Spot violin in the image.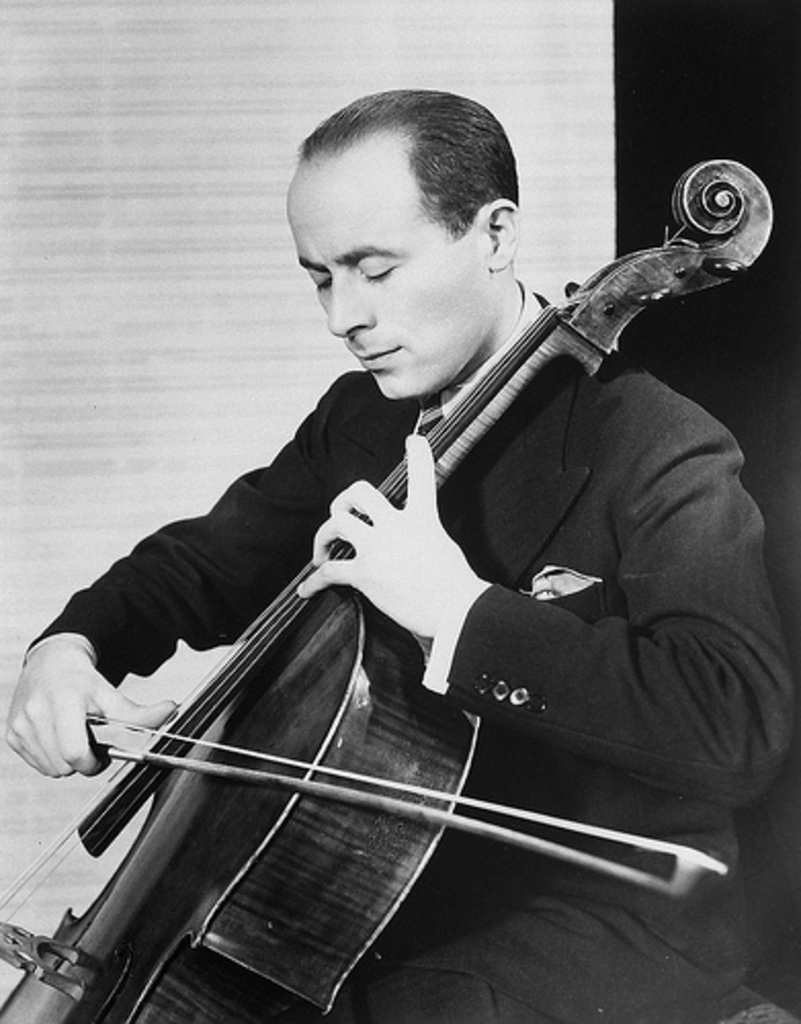
violin found at (74, 188, 735, 930).
